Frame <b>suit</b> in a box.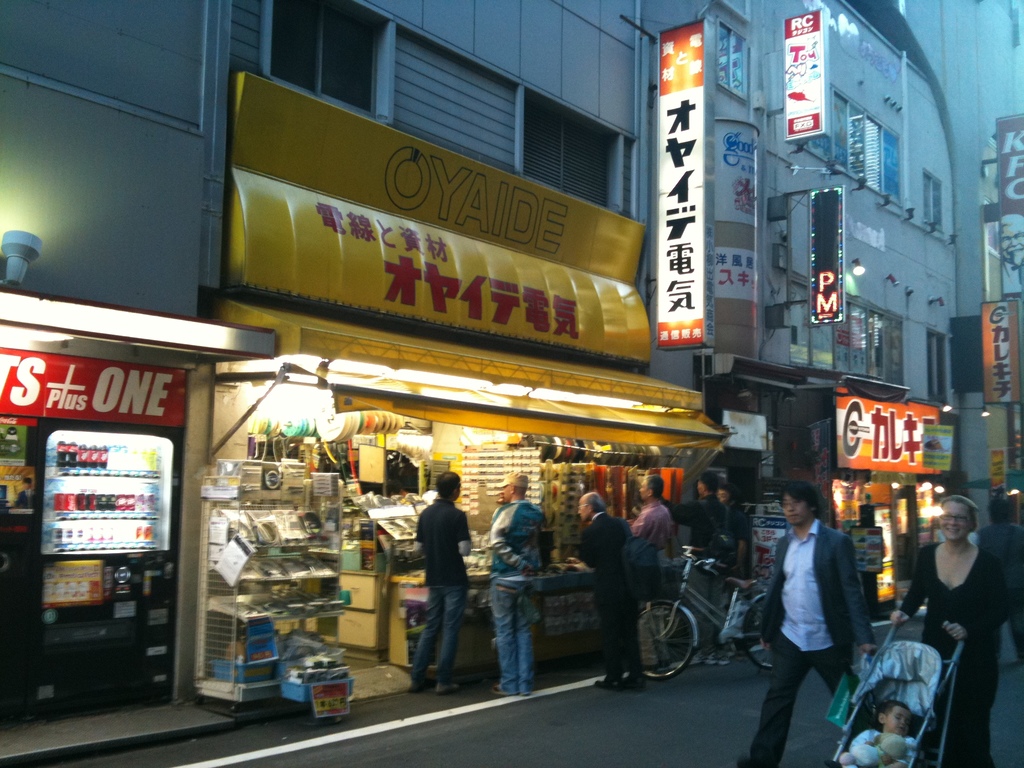
<bbox>573, 513, 641, 675</bbox>.
